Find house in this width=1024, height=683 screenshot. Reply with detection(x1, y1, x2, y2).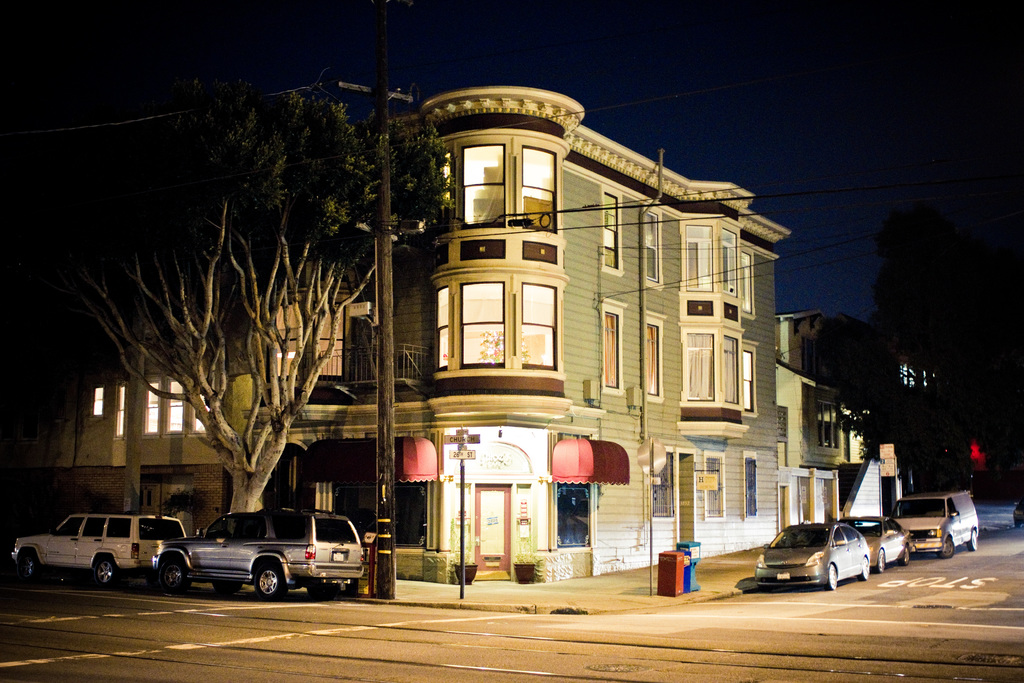
detection(36, 255, 383, 536).
